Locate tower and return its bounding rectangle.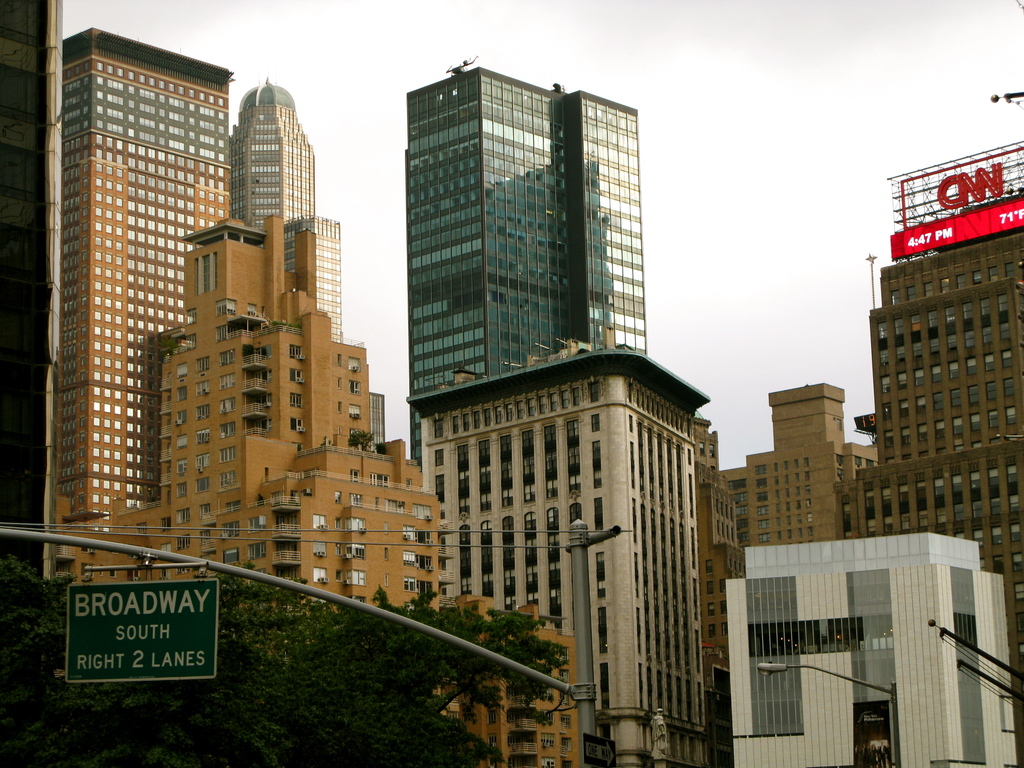
Rect(714, 378, 884, 548).
